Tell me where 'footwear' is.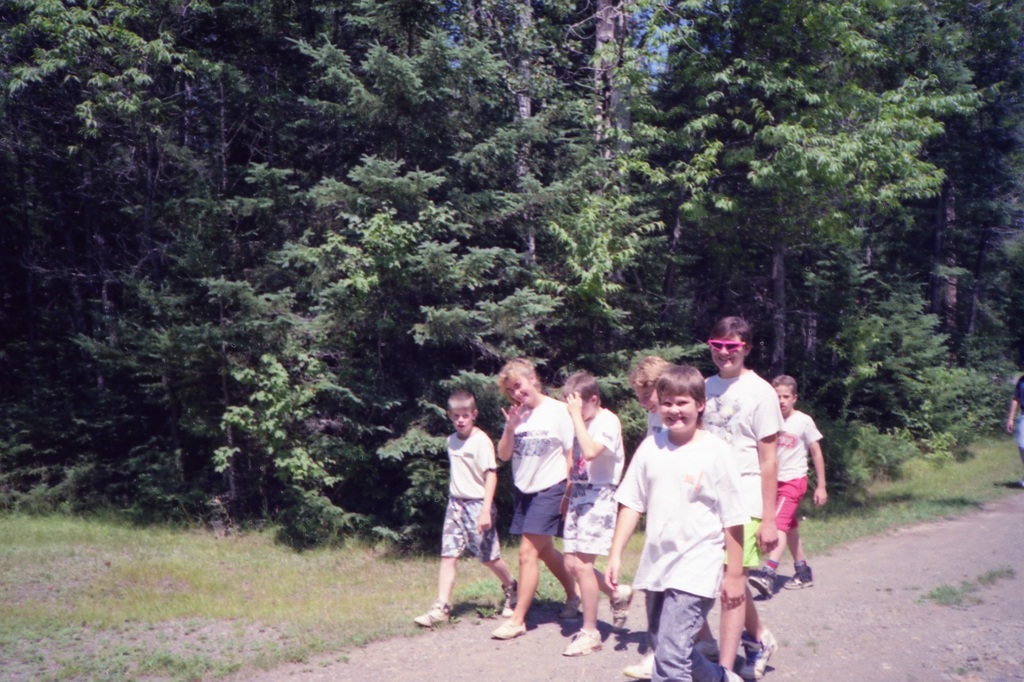
'footwear' is at <bbox>565, 601, 583, 619</bbox>.
